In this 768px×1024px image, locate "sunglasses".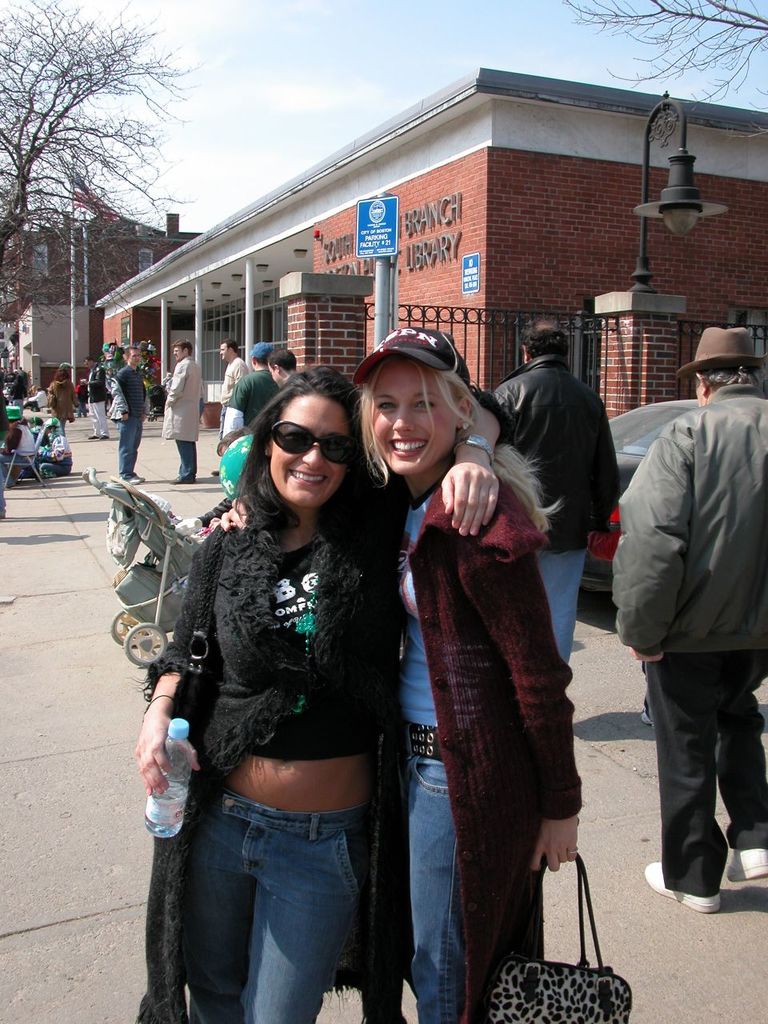
Bounding box: [x1=270, y1=418, x2=357, y2=466].
